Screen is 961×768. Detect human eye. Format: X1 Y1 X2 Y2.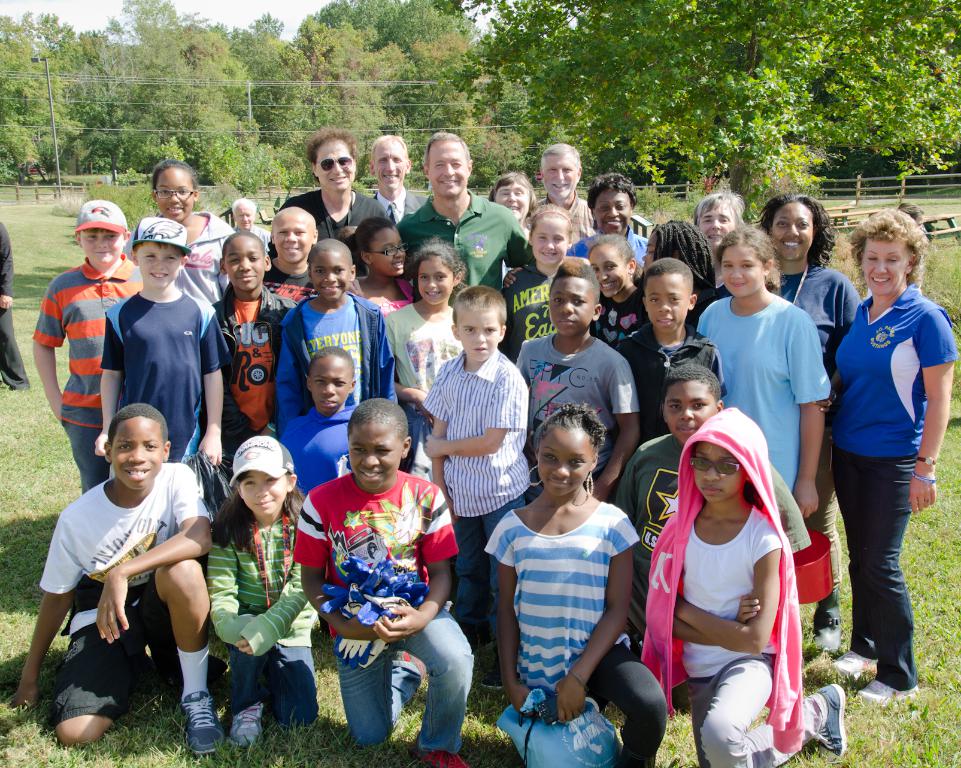
545 451 558 465.
